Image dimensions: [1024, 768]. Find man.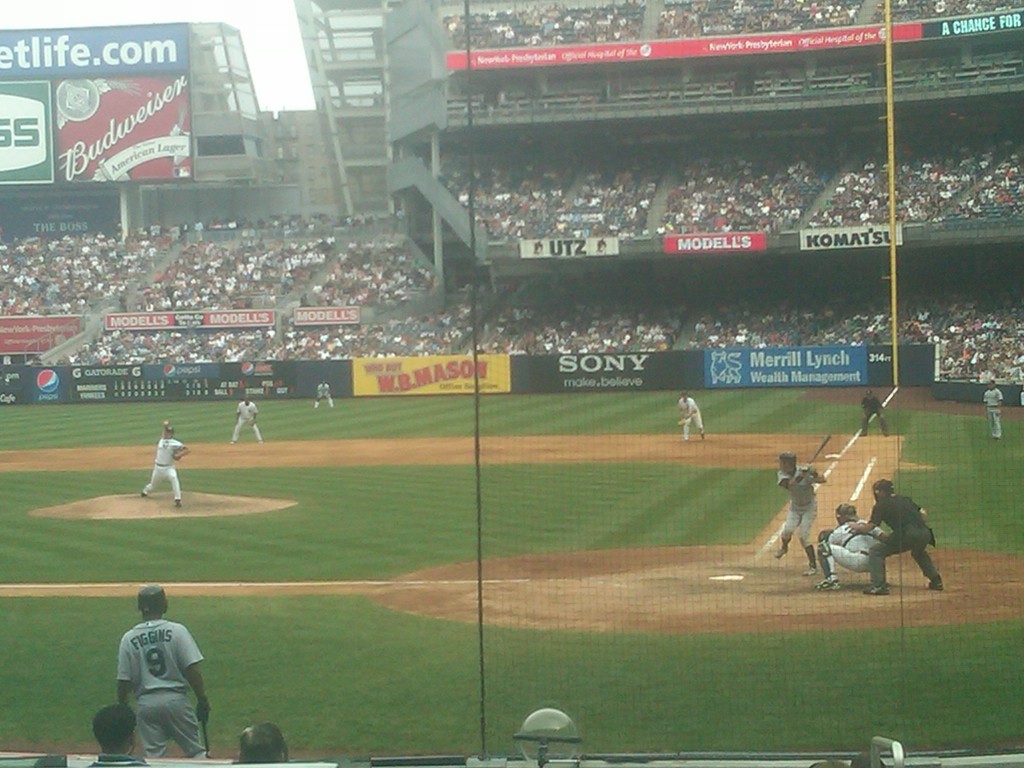
228:394:261:445.
